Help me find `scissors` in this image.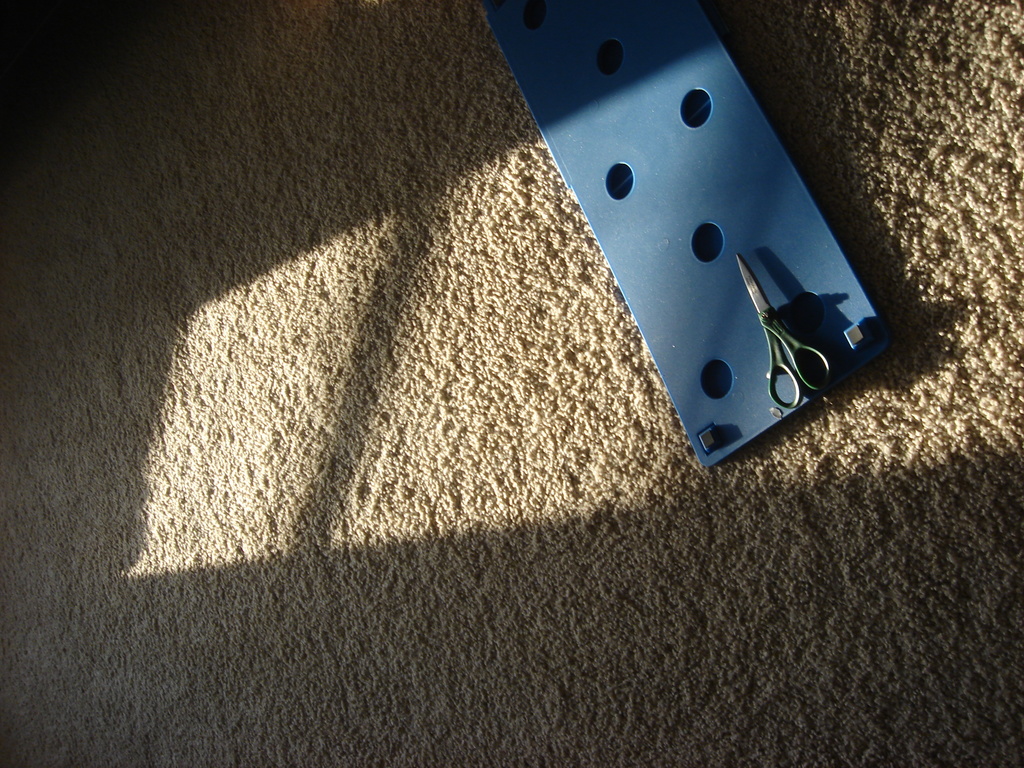
Found it: {"left": 733, "top": 252, "right": 835, "bottom": 409}.
